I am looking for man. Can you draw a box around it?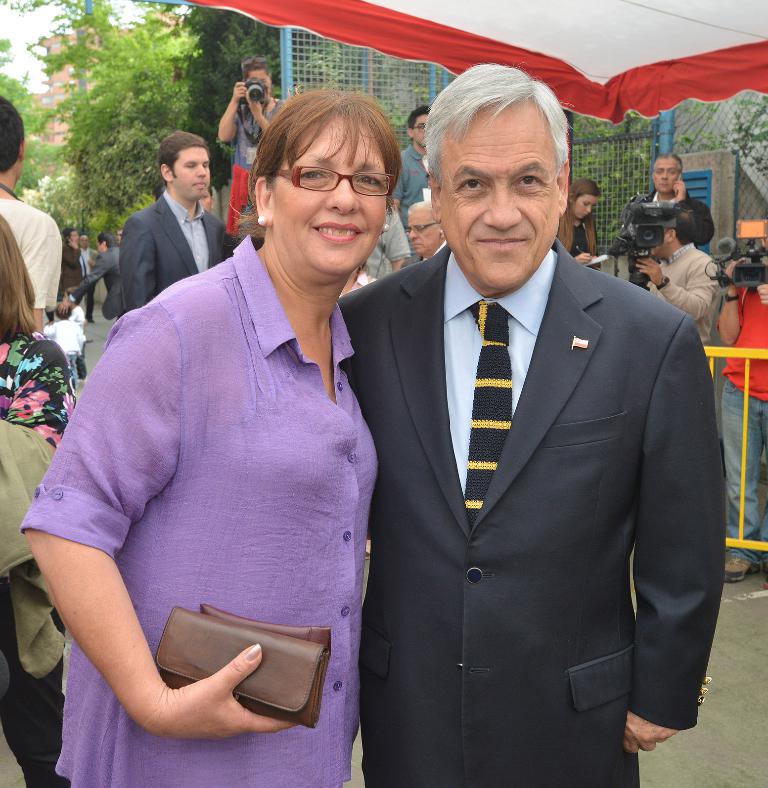
Sure, the bounding box is 0, 98, 61, 327.
